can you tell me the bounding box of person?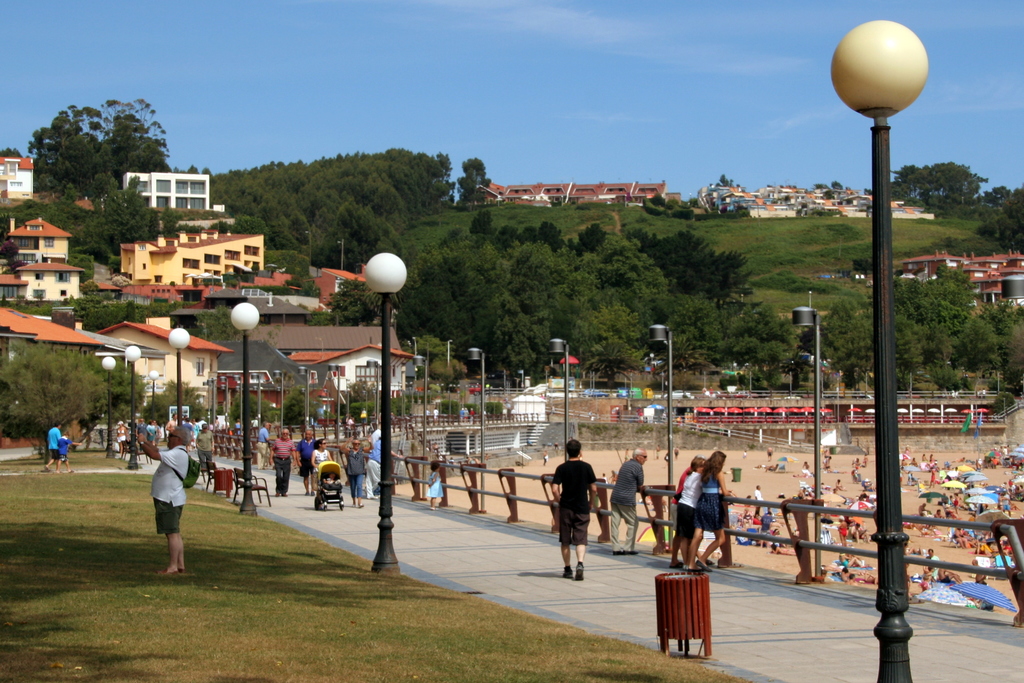
(688,450,732,572).
